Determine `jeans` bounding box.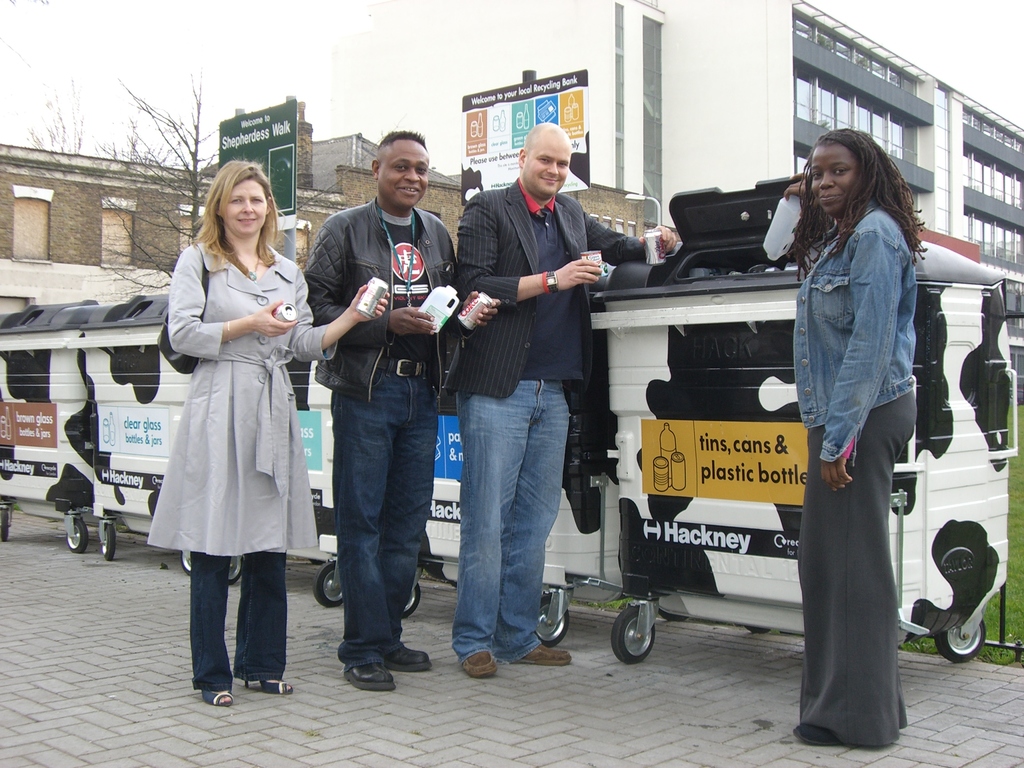
Determined: [left=453, top=380, right=576, bottom=666].
